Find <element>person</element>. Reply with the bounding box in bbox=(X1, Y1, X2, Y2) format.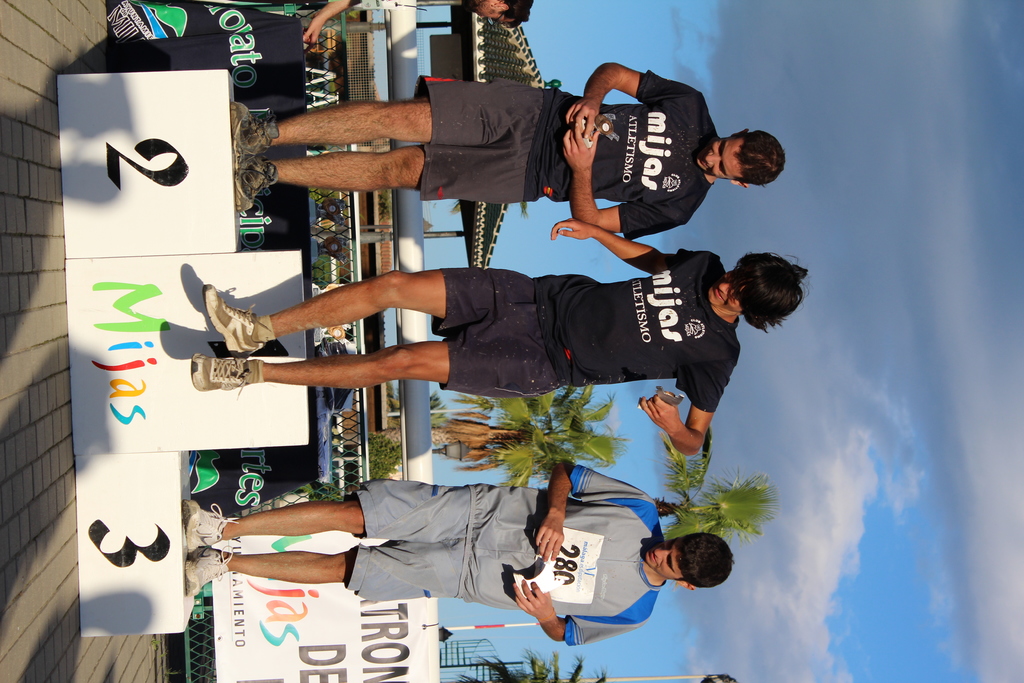
bbox=(177, 461, 735, 646).
